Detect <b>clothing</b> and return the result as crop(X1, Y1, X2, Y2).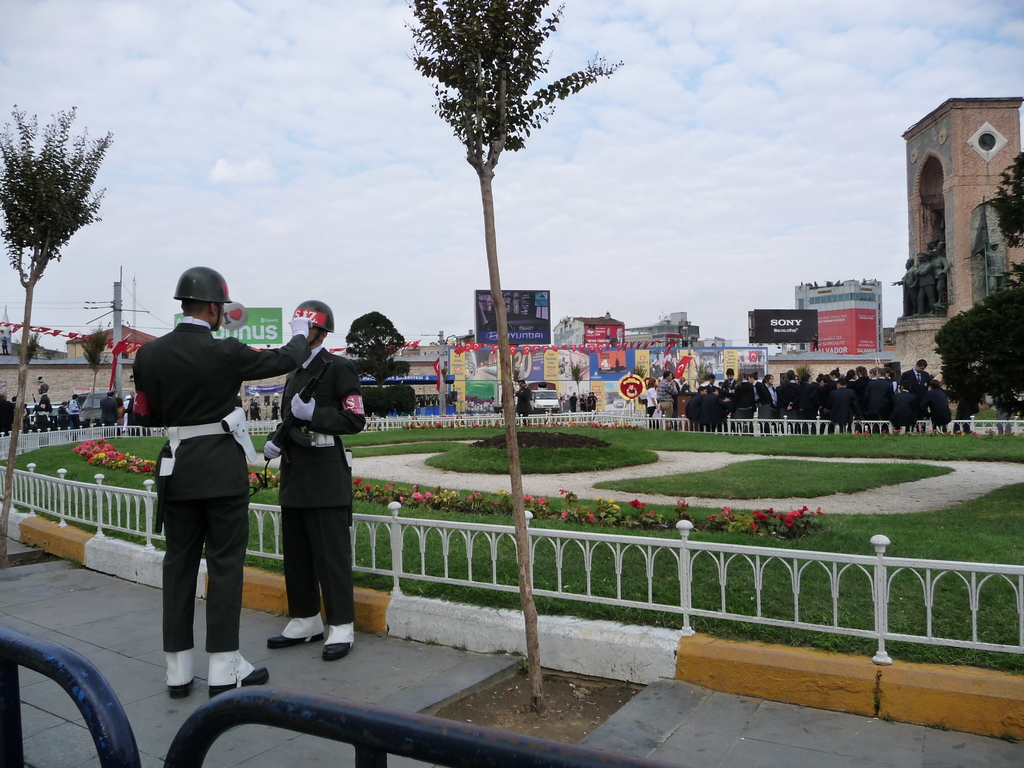
crop(248, 323, 355, 644).
